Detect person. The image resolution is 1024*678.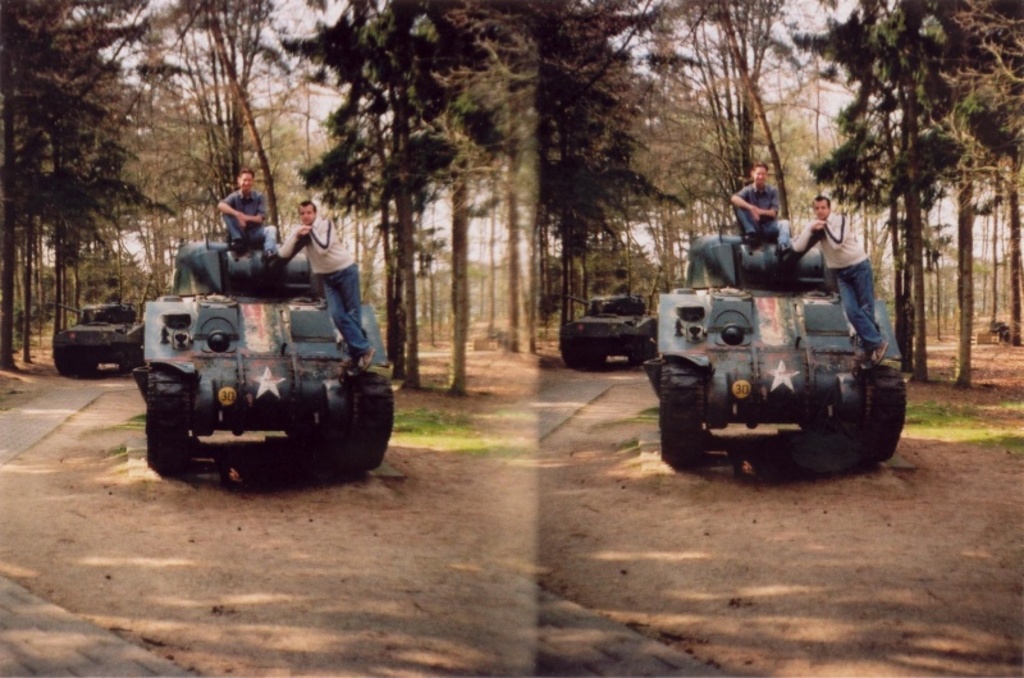
box(791, 193, 891, 368).
